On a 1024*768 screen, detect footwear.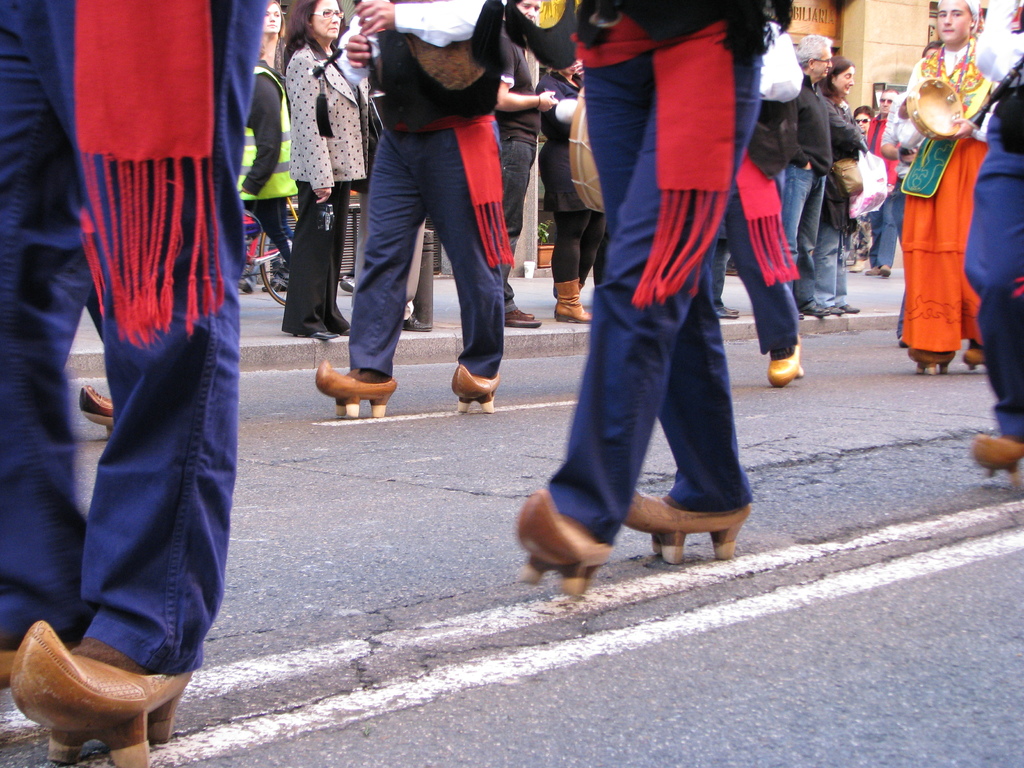
locate(511, 484, 610, 598).
